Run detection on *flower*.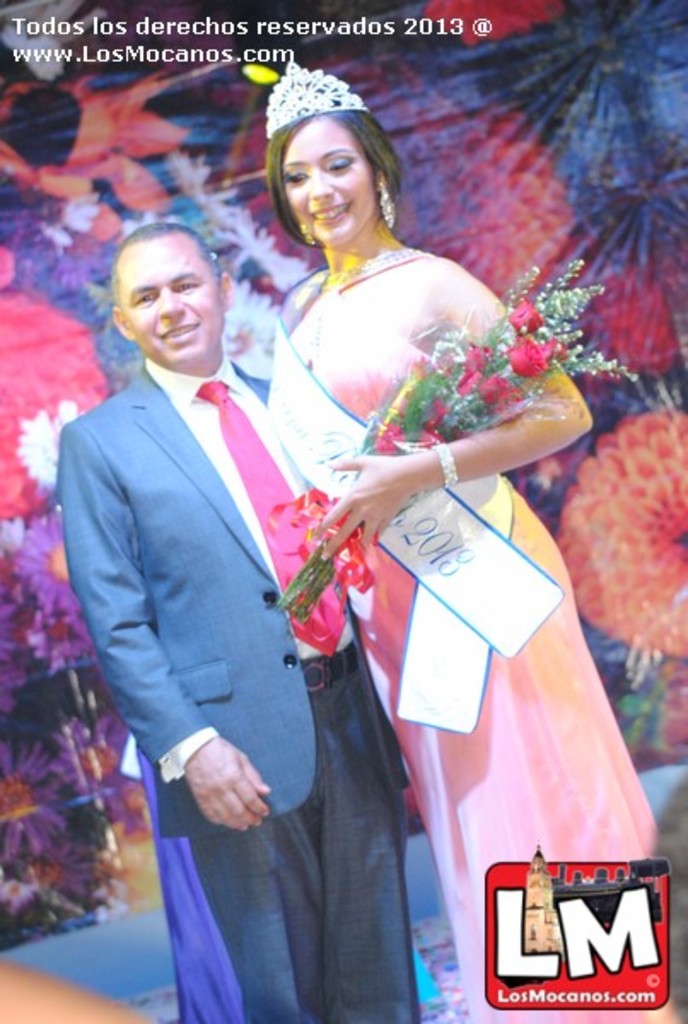
Result: 507 300 543 333.
